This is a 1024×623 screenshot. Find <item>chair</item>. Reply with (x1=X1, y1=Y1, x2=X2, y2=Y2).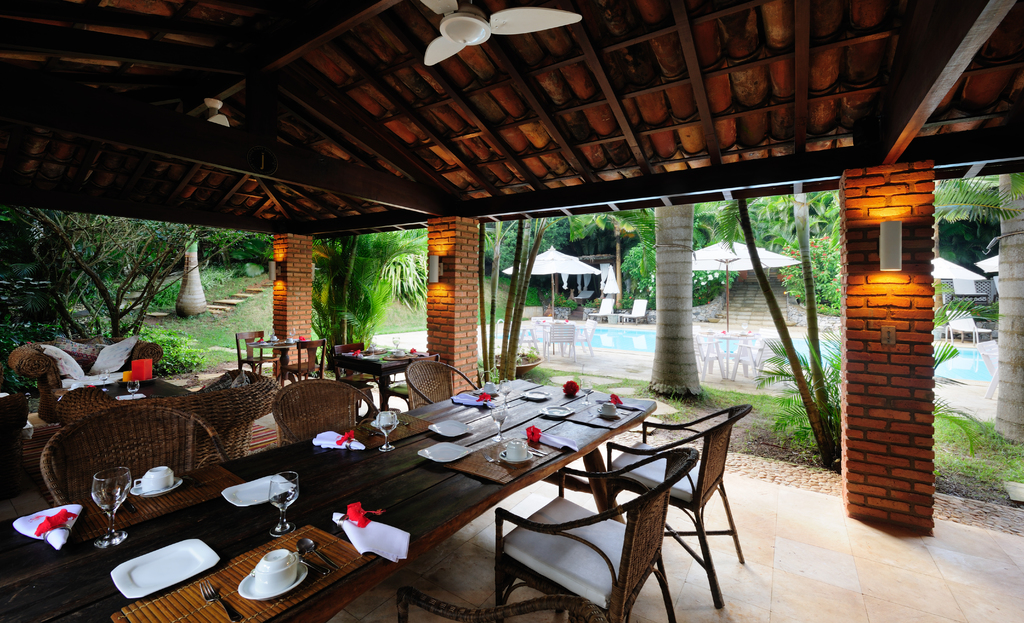
(x1=268, y1=375, x2=385, y2=451).
